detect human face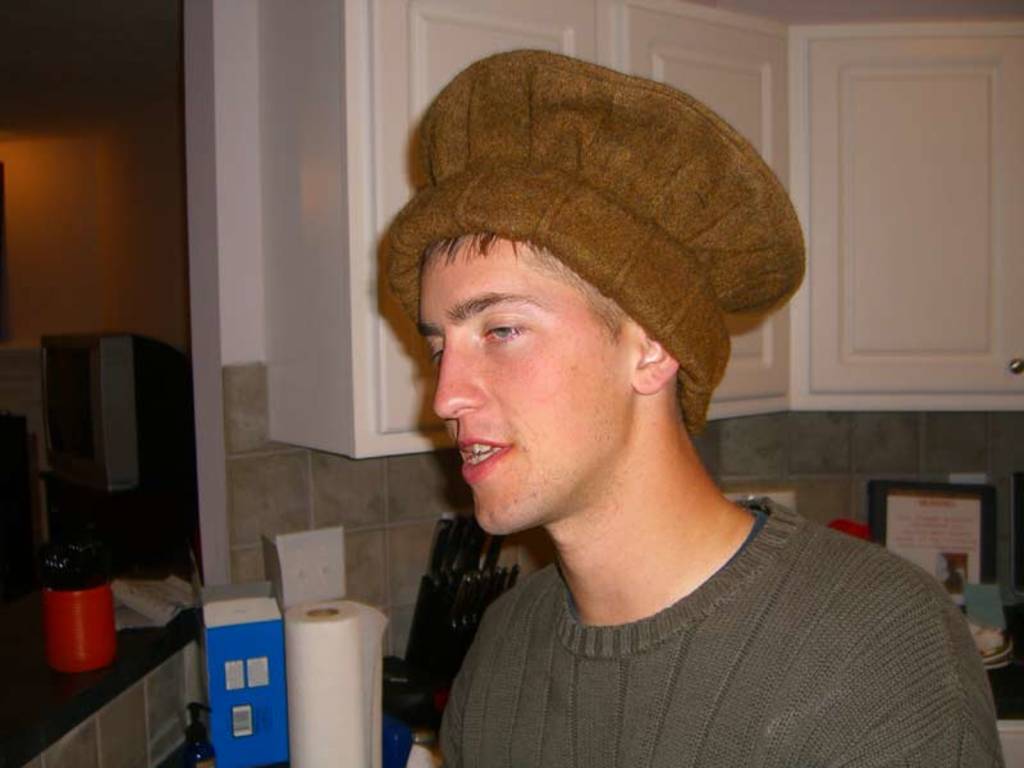
region(411, 233, 639, 536)
